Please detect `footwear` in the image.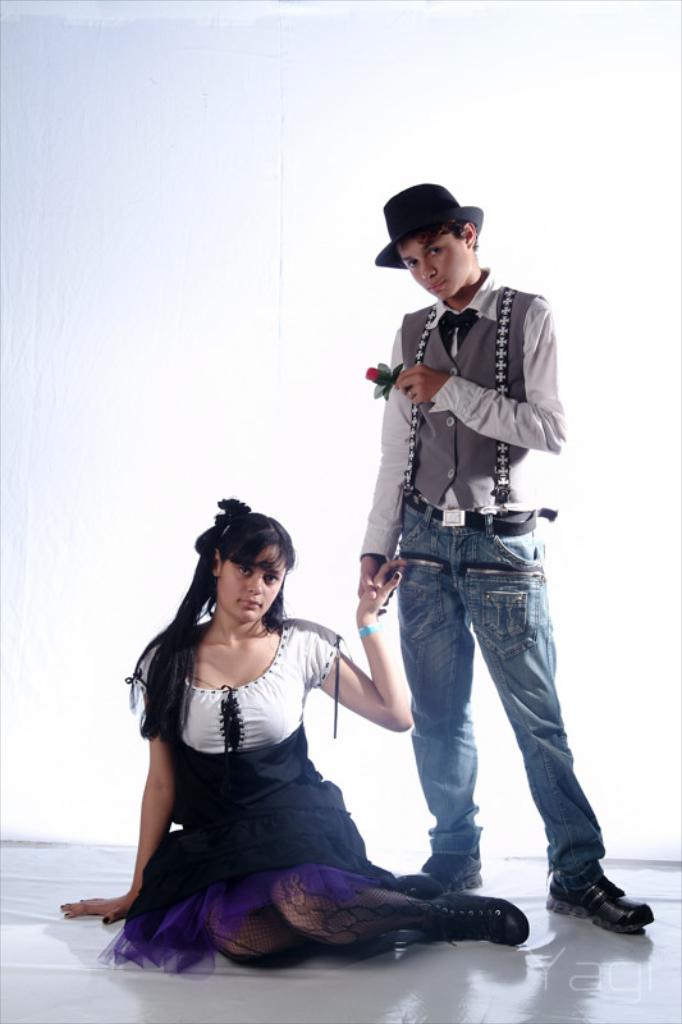
select_region(543, 868, 654, 936).
